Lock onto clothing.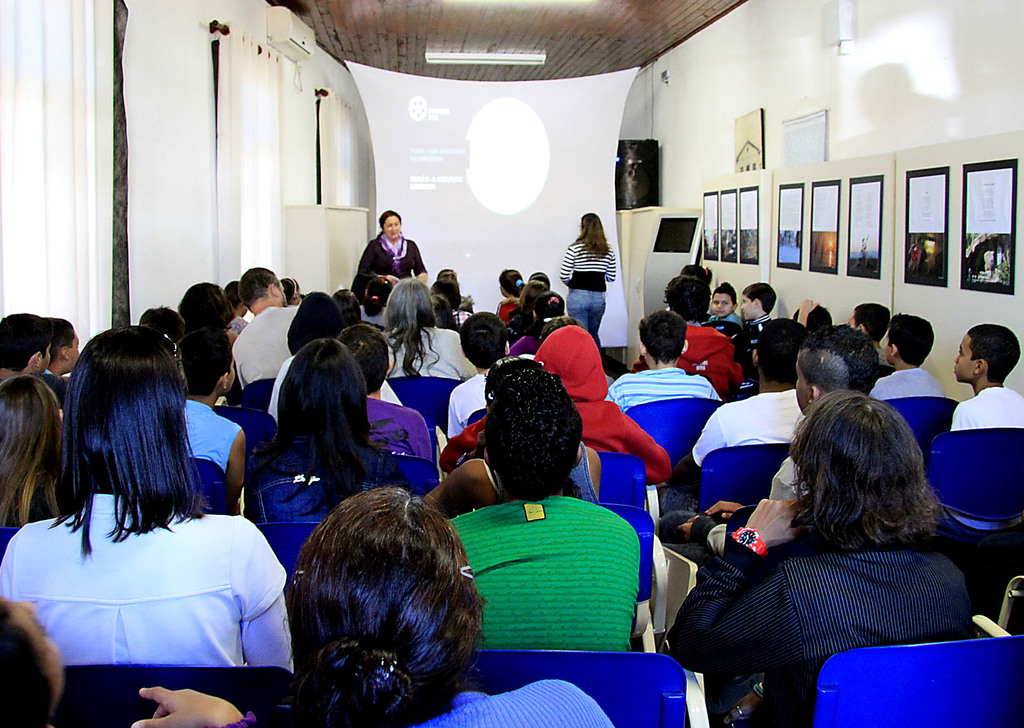
Locked: Rect(533, 322, 609, 406).
